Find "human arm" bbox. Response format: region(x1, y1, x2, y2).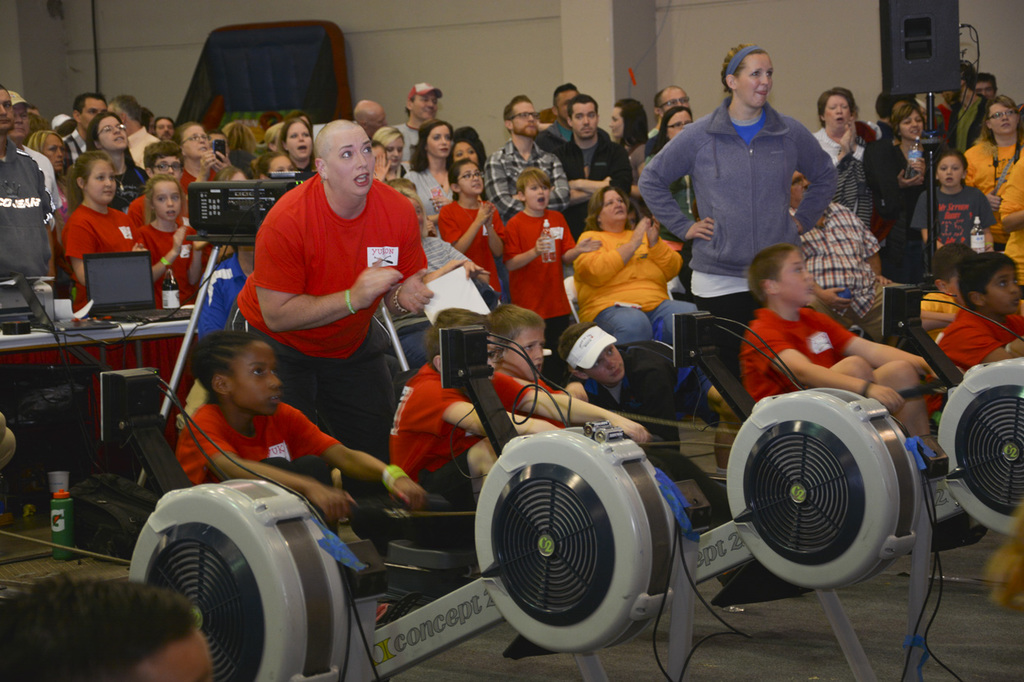
region(1000, 148, 1023, 226).
